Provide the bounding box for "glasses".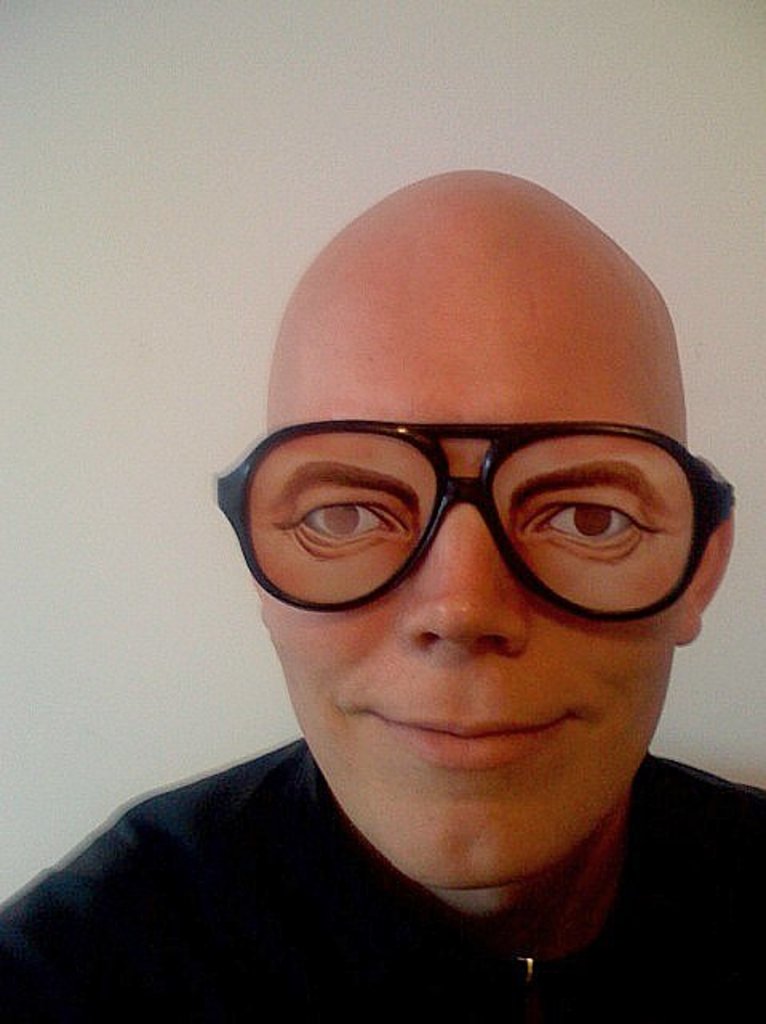
rect(235, 422, 716, 616).
